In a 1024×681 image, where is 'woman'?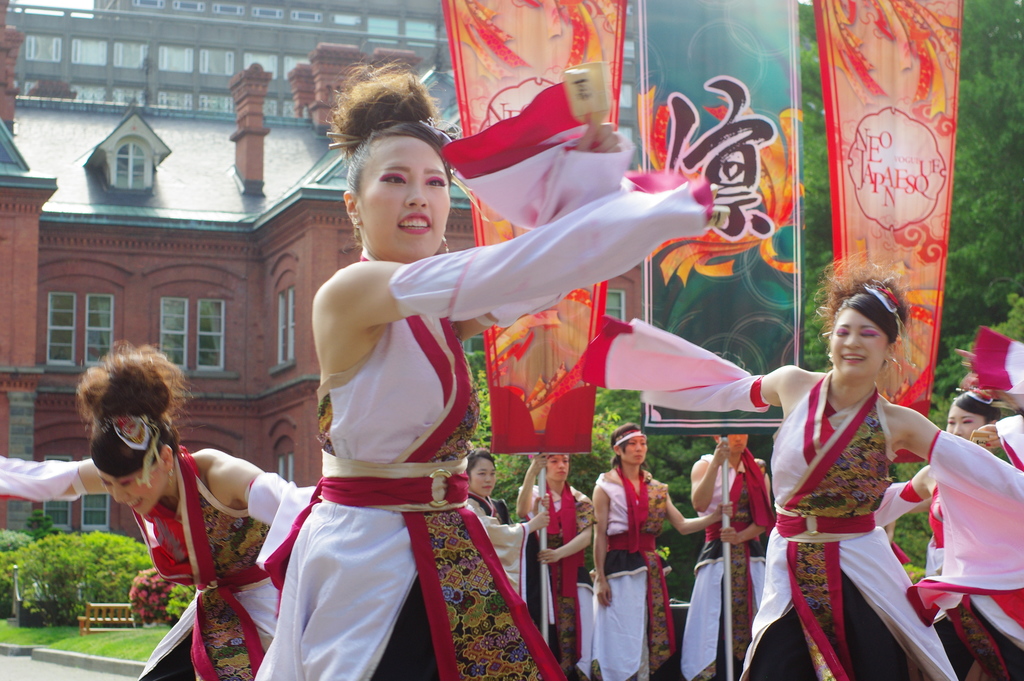
[463,443,548,655].
